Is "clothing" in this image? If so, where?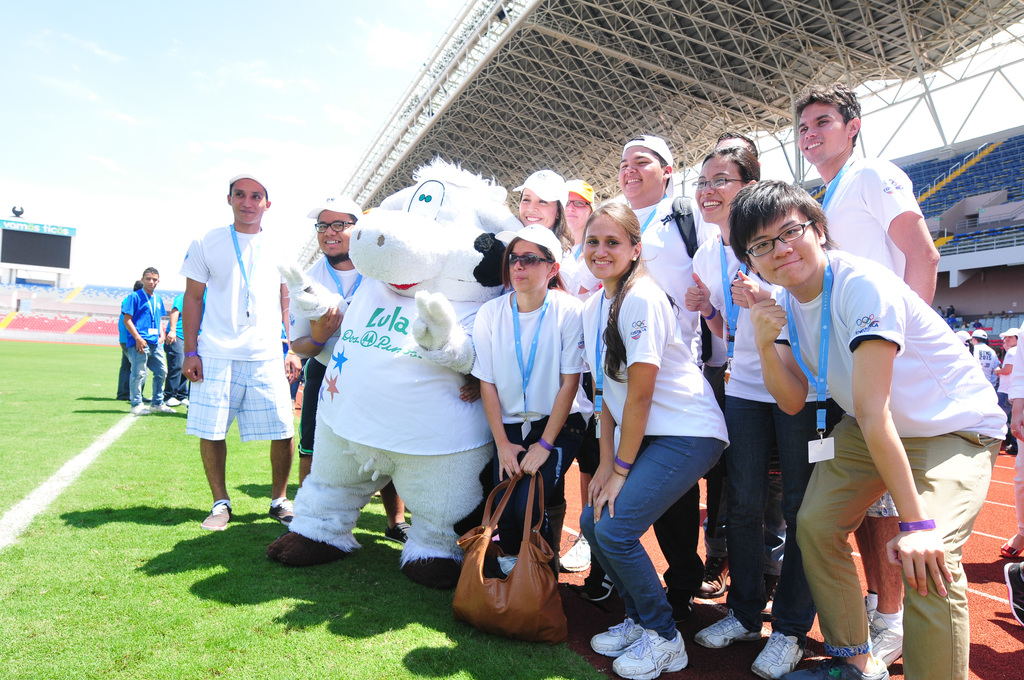
Yes, at [left=296, top=248, right=369, bottom=448].
